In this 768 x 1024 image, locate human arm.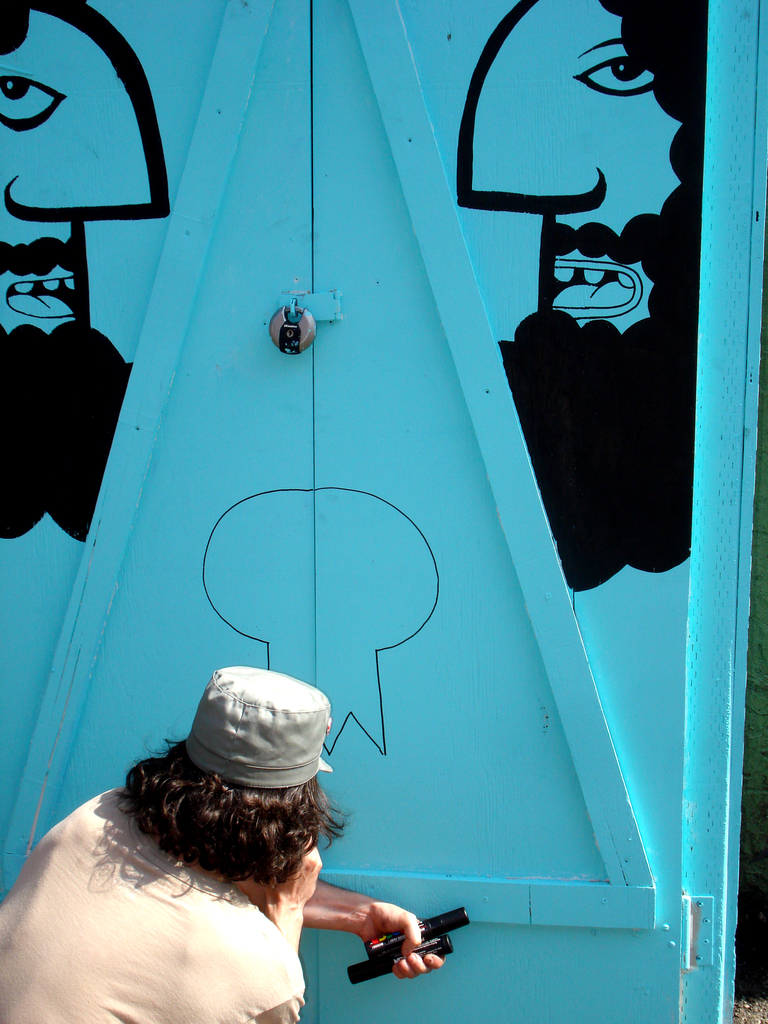
Bounding box: 292:875:408:974.
